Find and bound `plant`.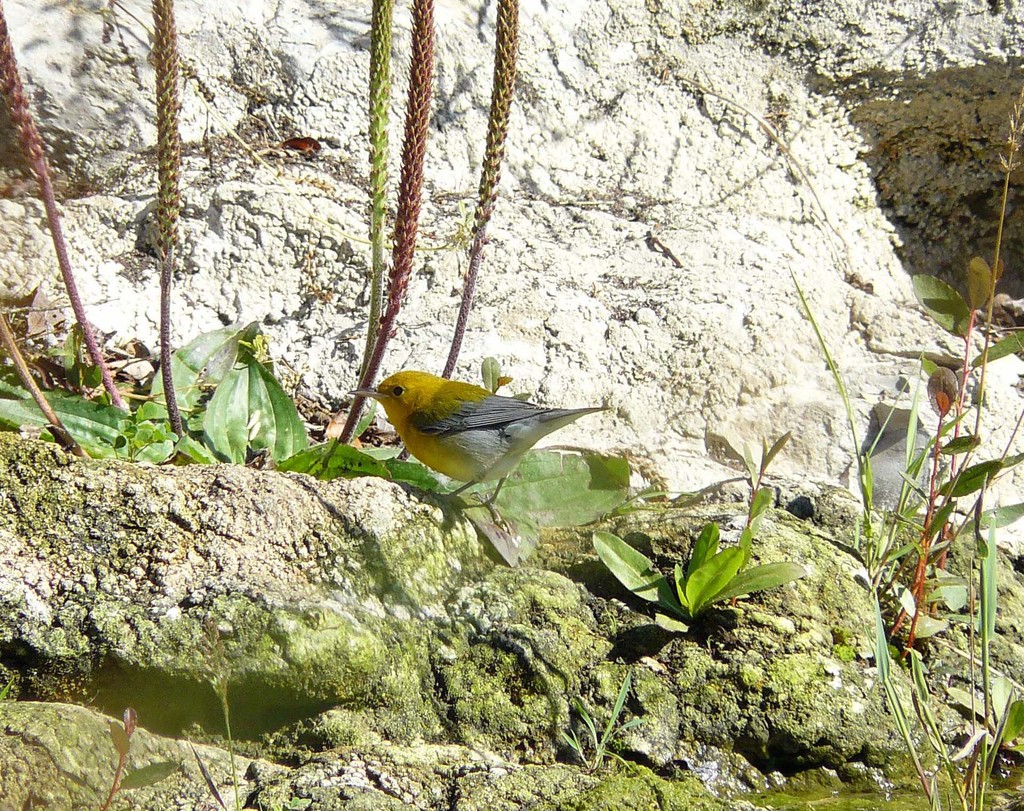
Bound: x1=96 y1=706 x2=177 y2=810.
